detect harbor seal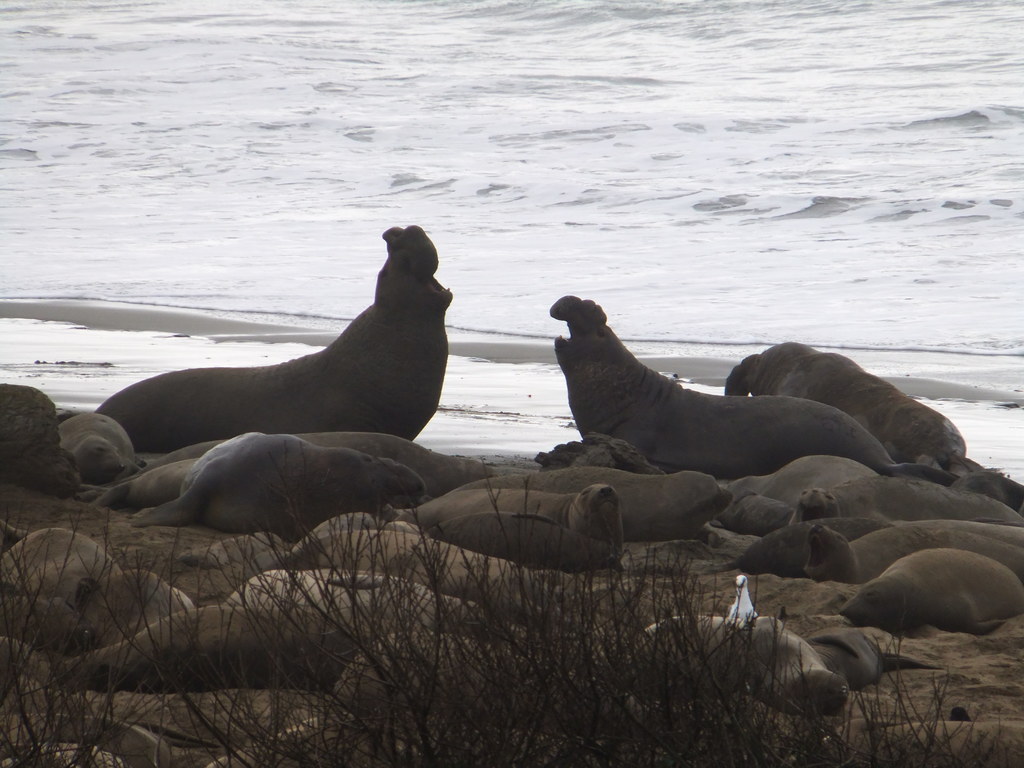
x1=95 y1=225 x2=454 y2=456
